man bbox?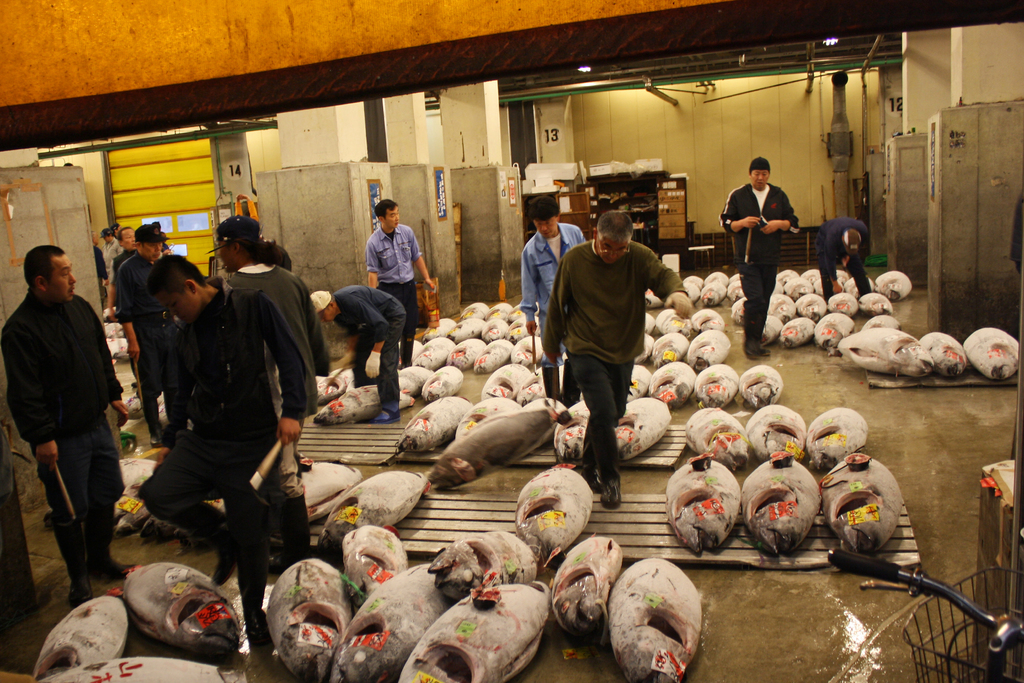
box=[813, 215, 871, 307]
